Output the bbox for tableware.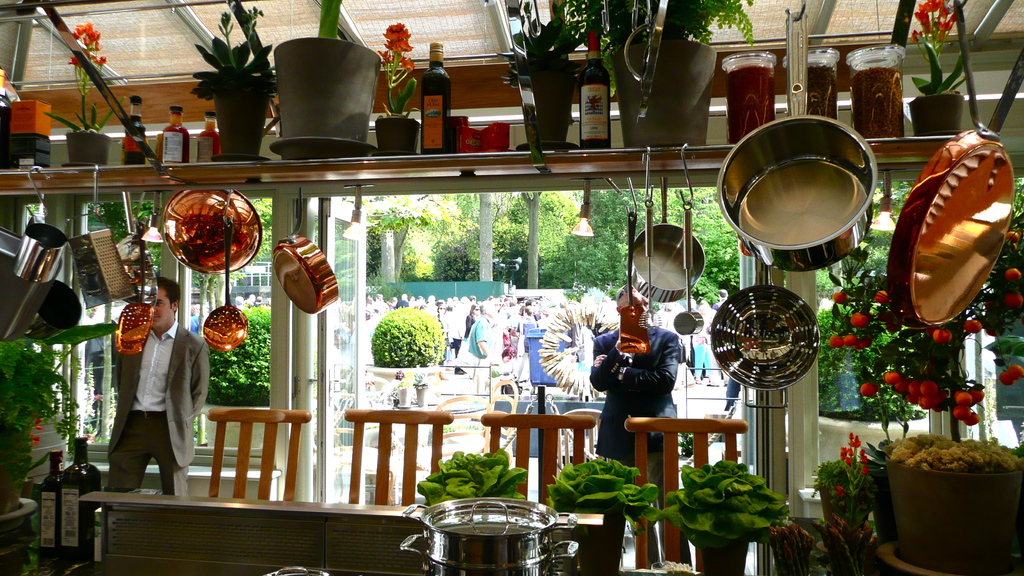
{"left": 577, "top": 18, "right": 614, "bottom": 145}.
